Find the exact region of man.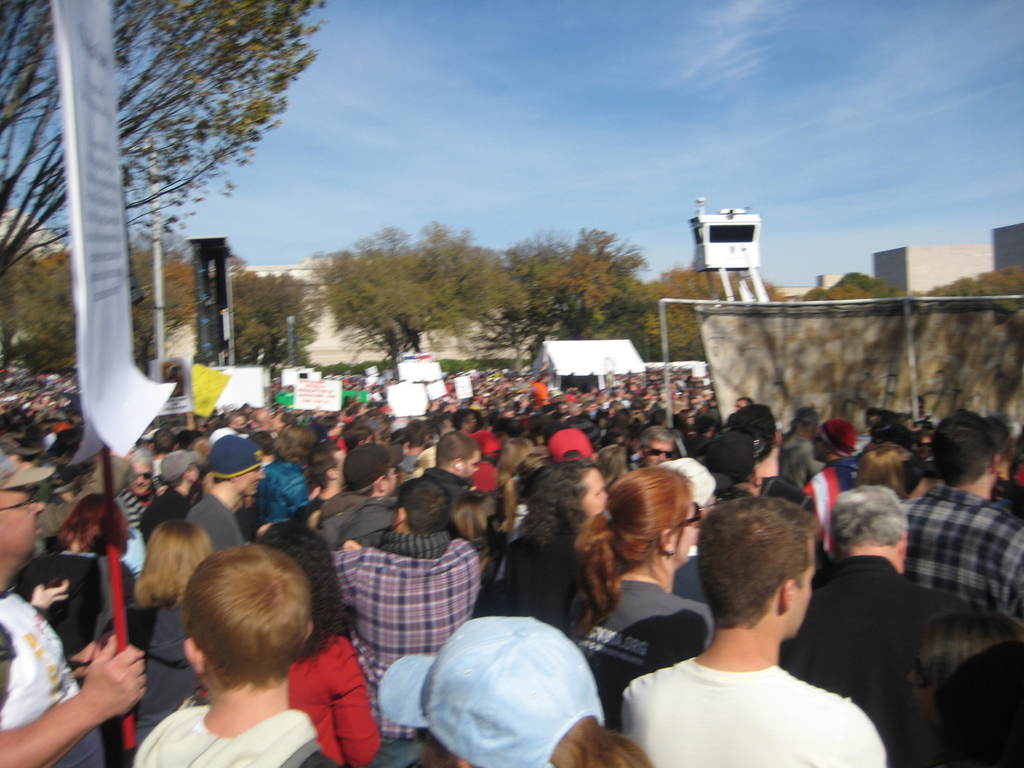
Exact region: region(188, 435, 274, 551).
